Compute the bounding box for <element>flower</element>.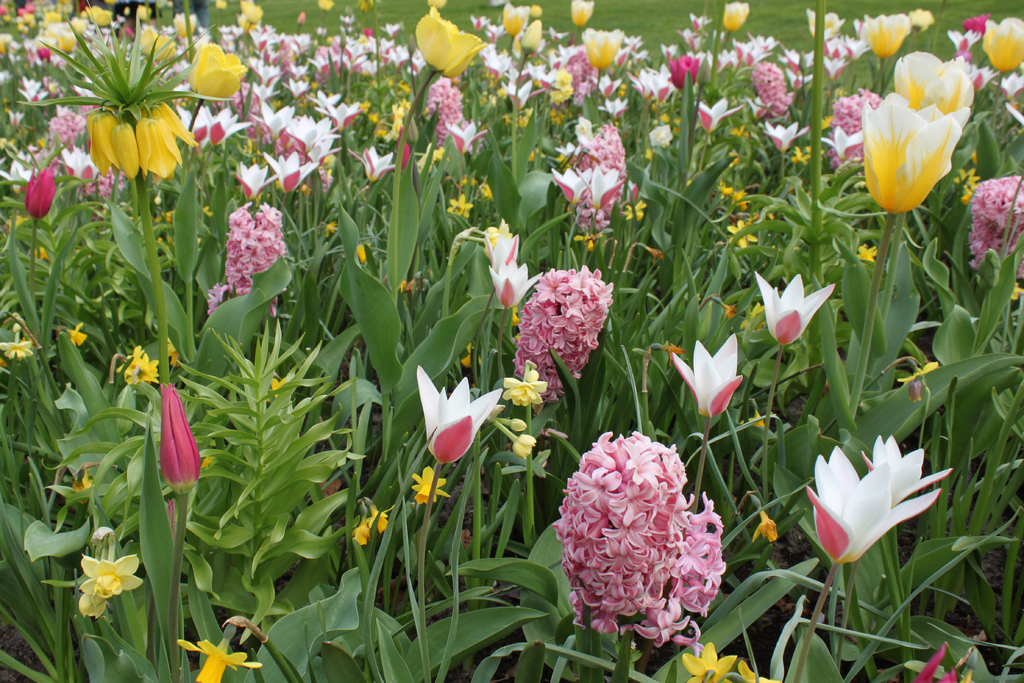
box=[412, 465, 449, 506].
